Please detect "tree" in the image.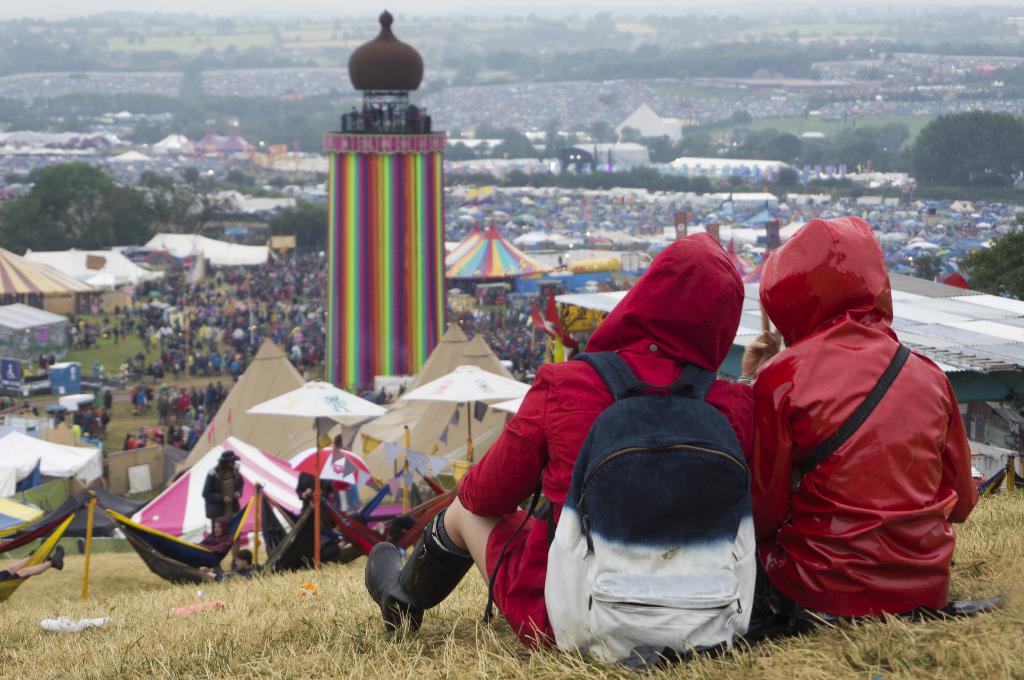
573,10,637,63.
